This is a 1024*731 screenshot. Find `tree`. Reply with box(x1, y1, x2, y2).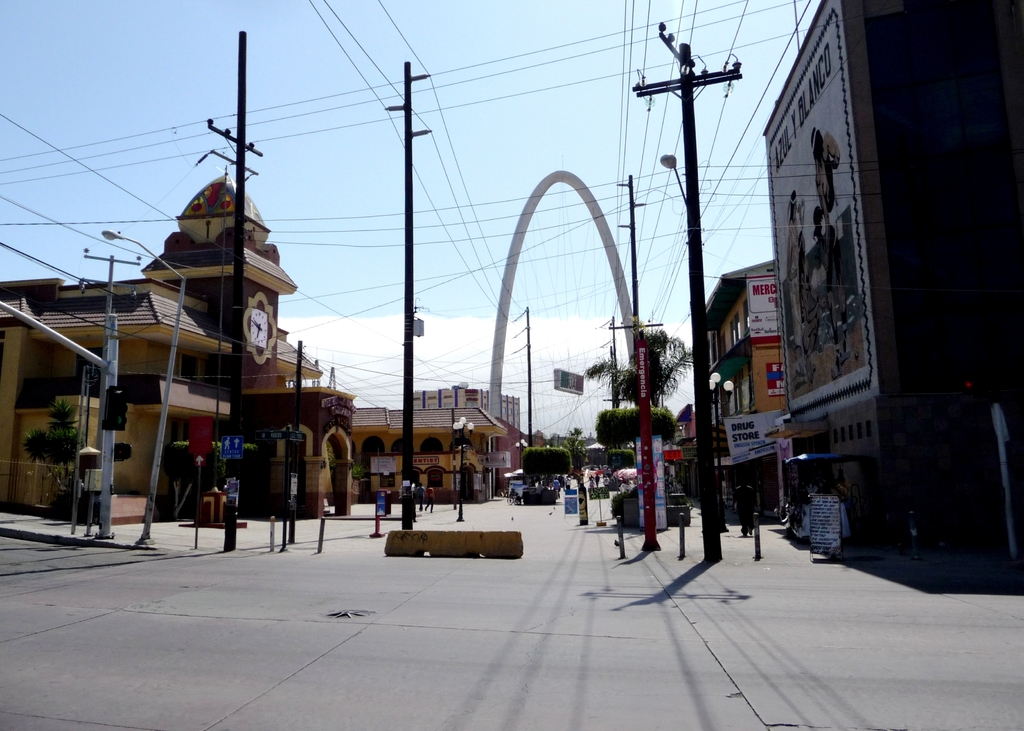
box(584, 408, 690, 458).
